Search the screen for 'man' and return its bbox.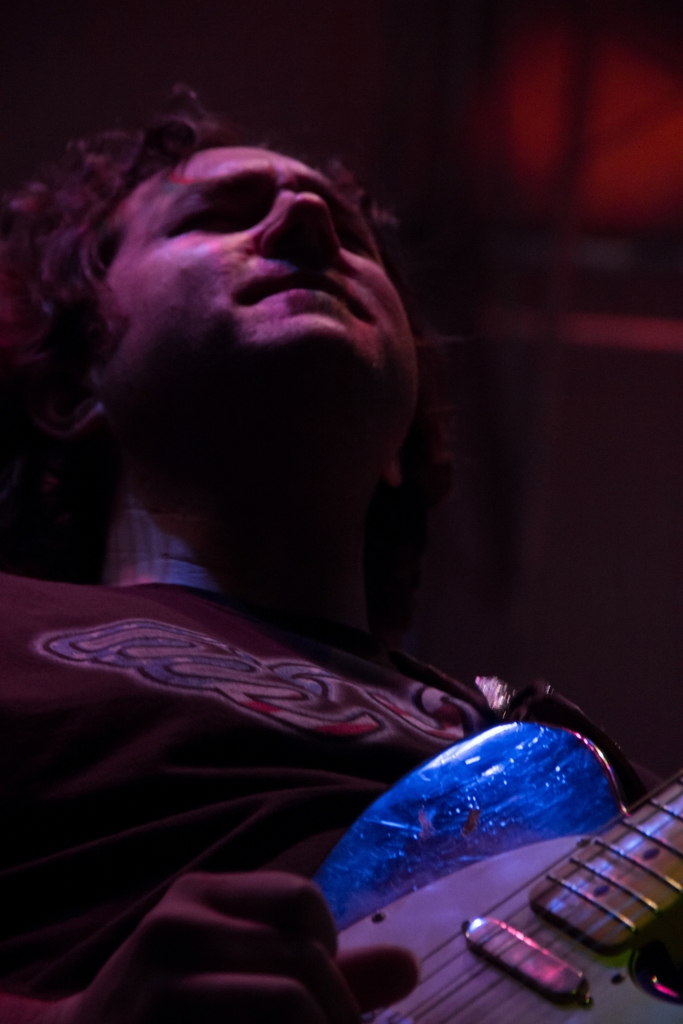
Found: 19, 143, 568, 936.
